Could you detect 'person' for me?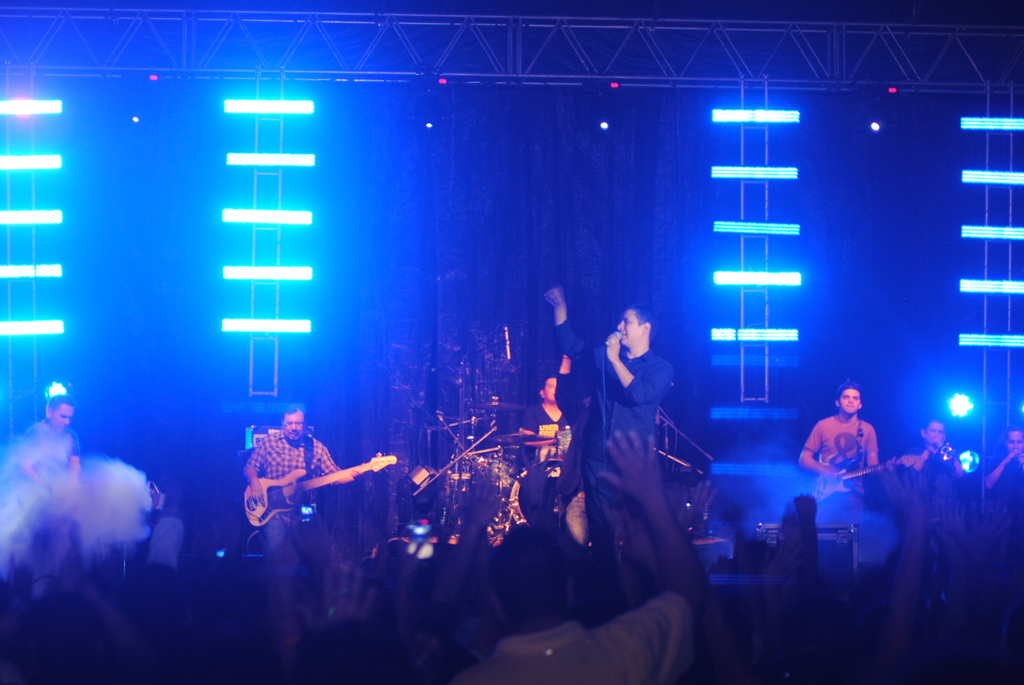
Detection result: pyautogui.locateOnScreen(553, 352, 593, 438).
